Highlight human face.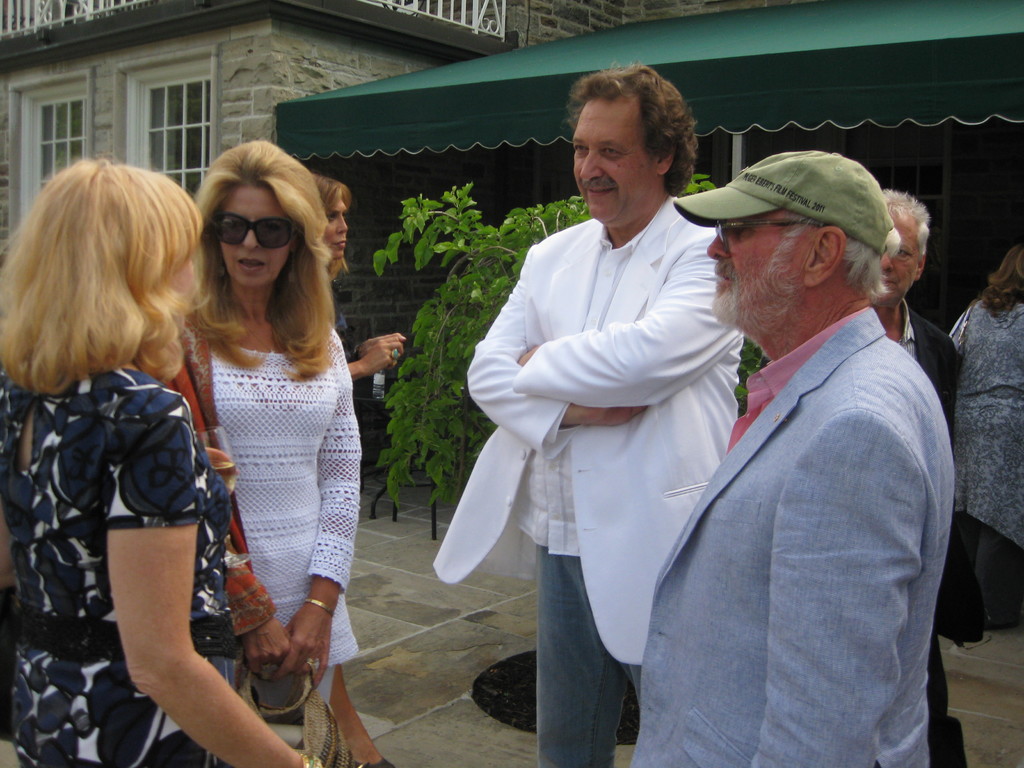
Highlighted region: [x1=217, y1=186, x2=294, y2=288].
